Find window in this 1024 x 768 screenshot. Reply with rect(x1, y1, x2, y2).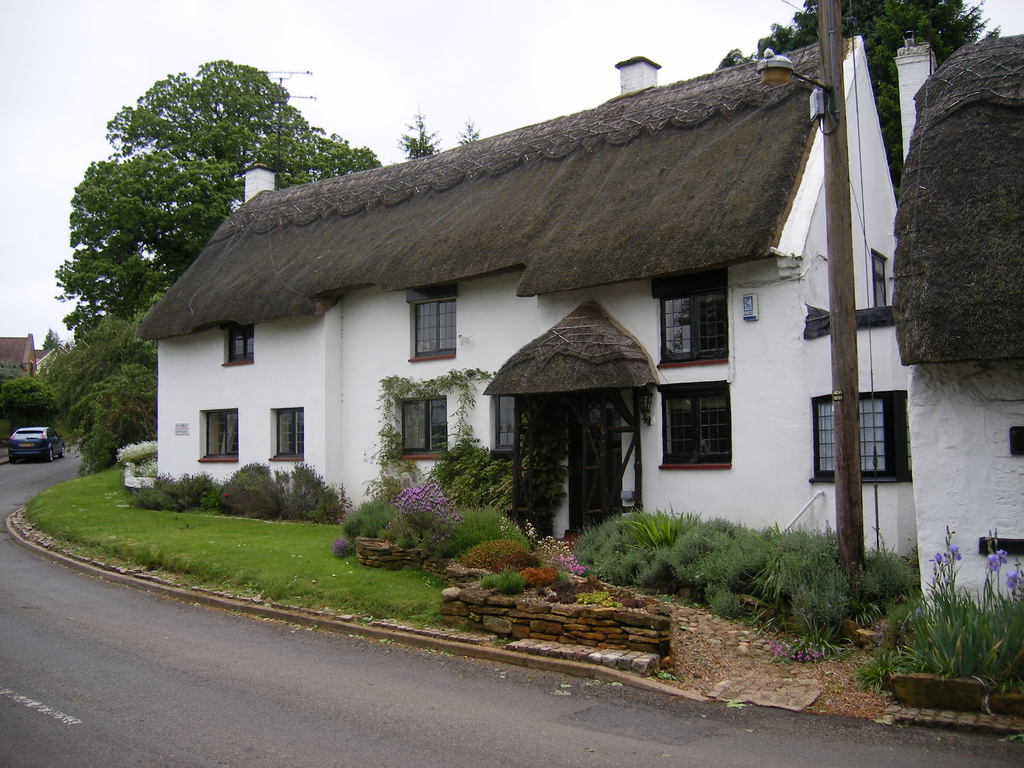
rect(392, 393, 453, 460).
